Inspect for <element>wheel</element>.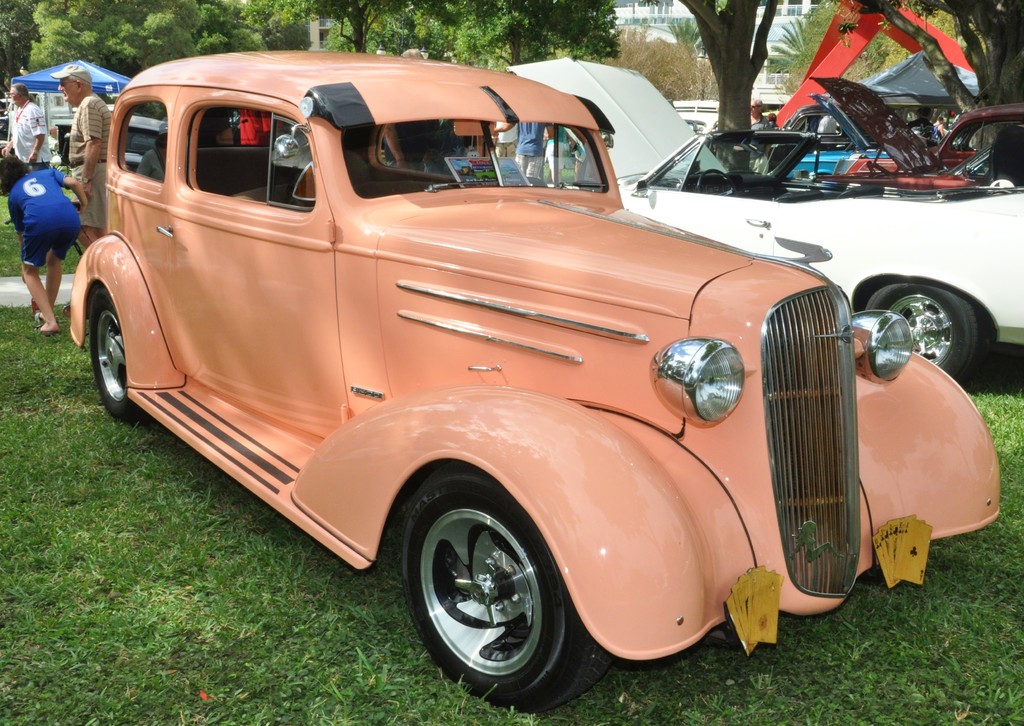
Inspection: (left=697, top=170, right=740, bottom=197).
